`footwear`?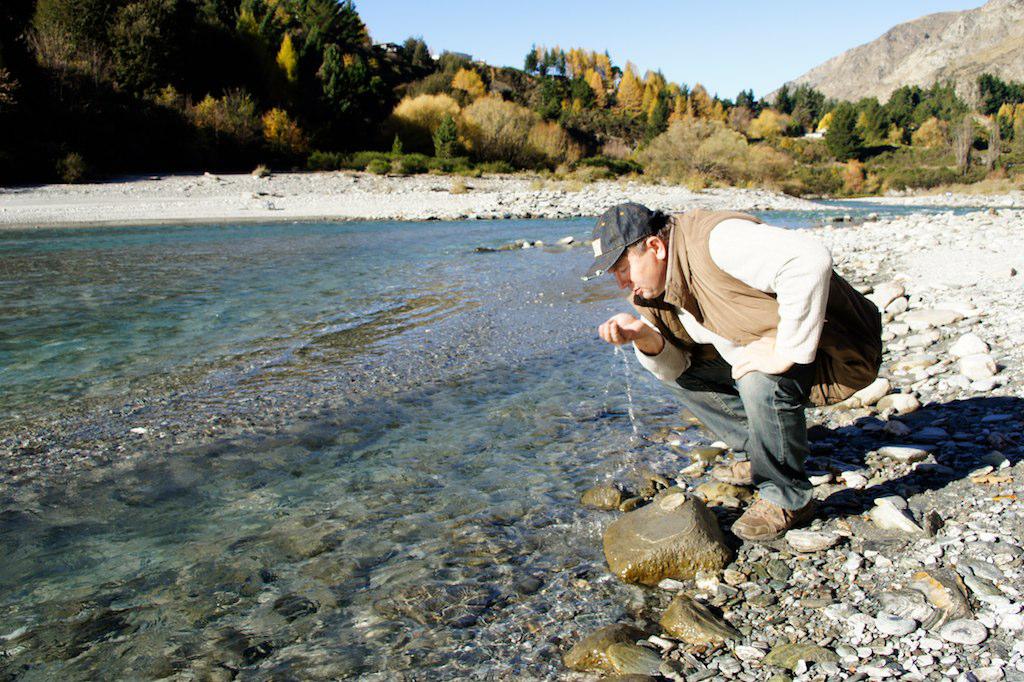
714/454/753/485
